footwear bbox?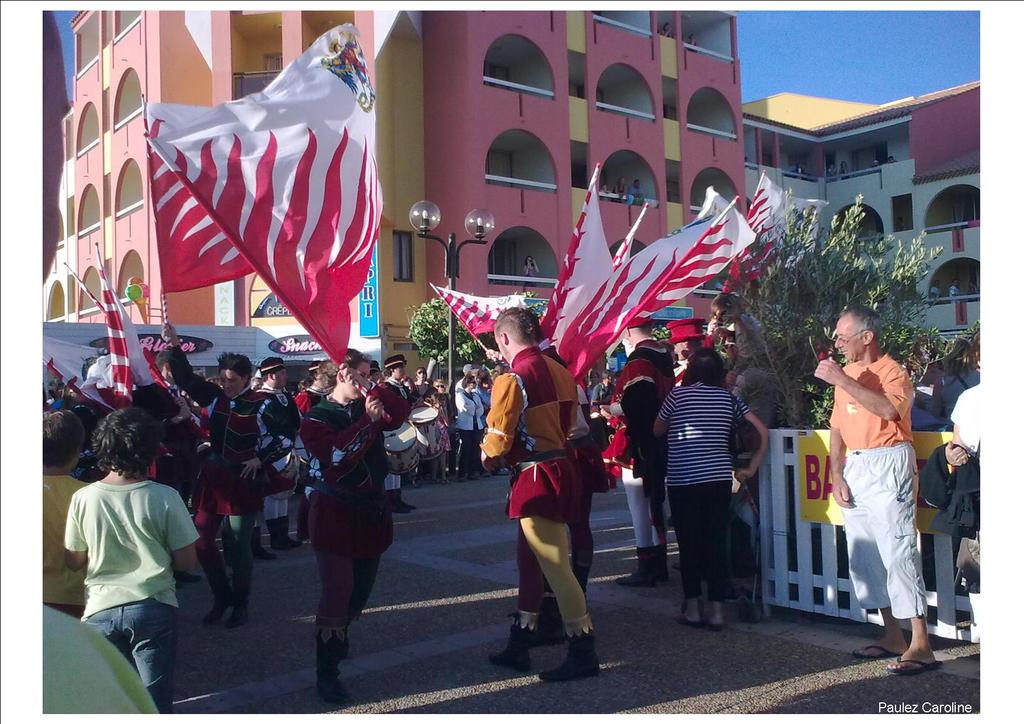
bbox=(483, 611, 532, 672)
